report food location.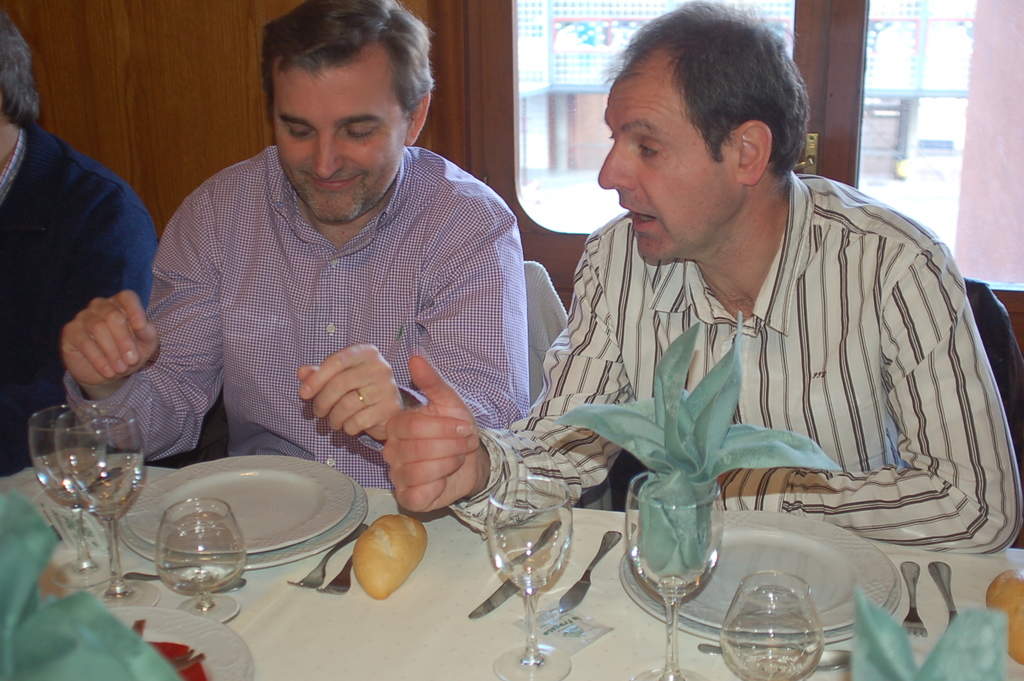
Report: <bbox>984, 568, 1023, 664</bbox>.
